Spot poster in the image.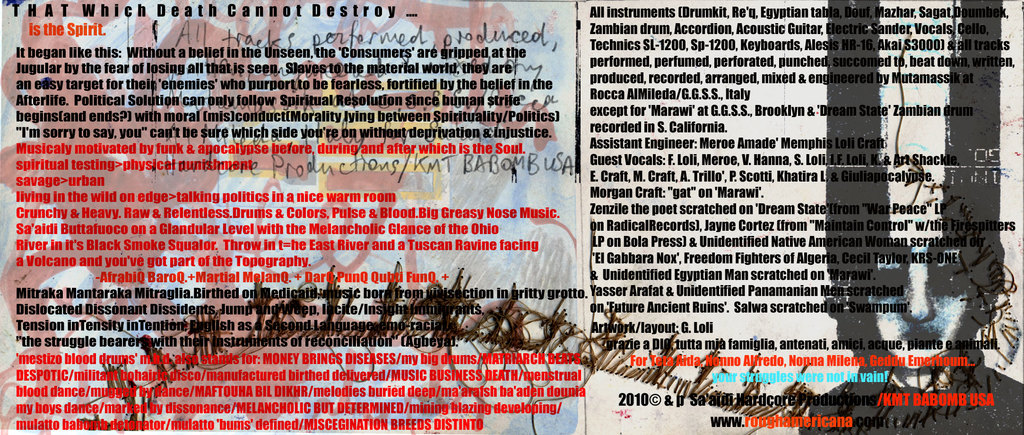
poster found at select_region(0, 0, 1023, 434).
